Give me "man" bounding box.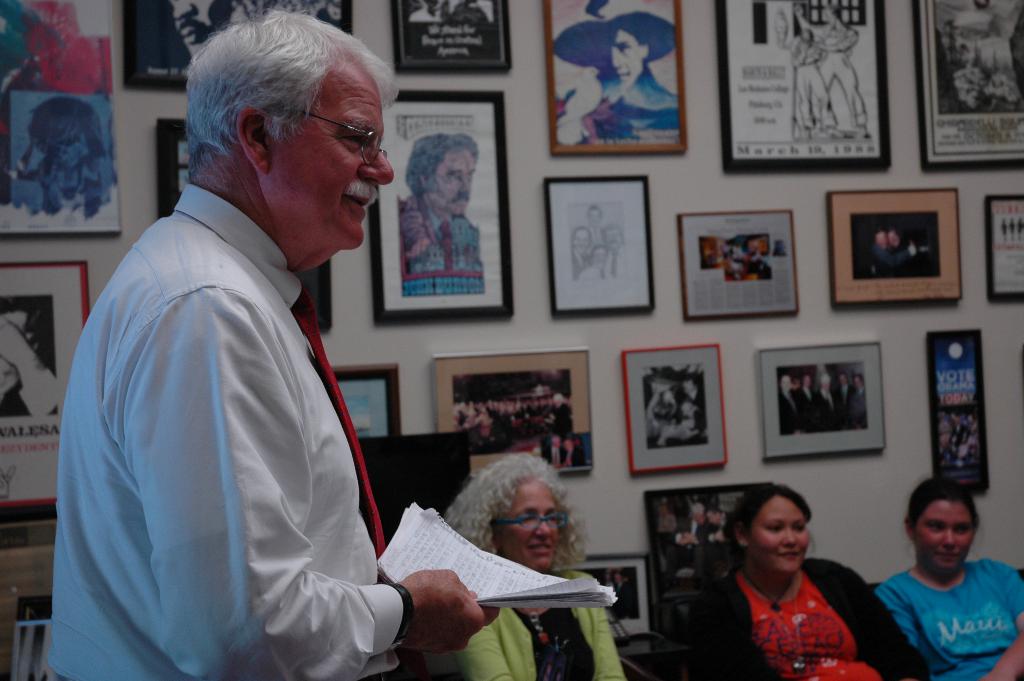
x1=54, y1=8, x2=514, y2=680.
